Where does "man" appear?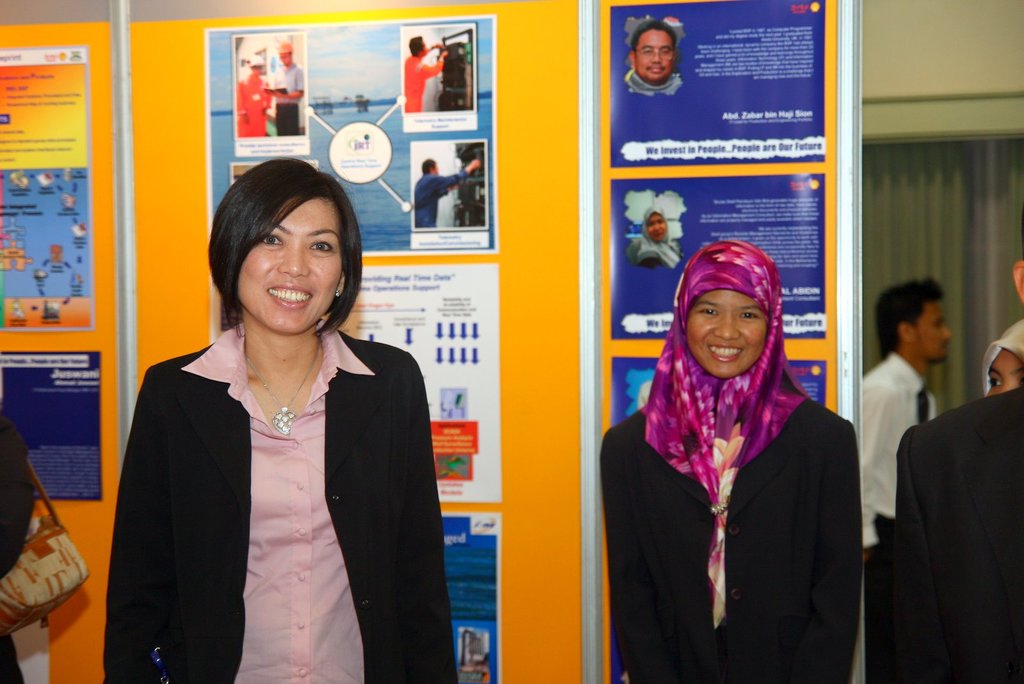
Appears at 858 274 954 683.
